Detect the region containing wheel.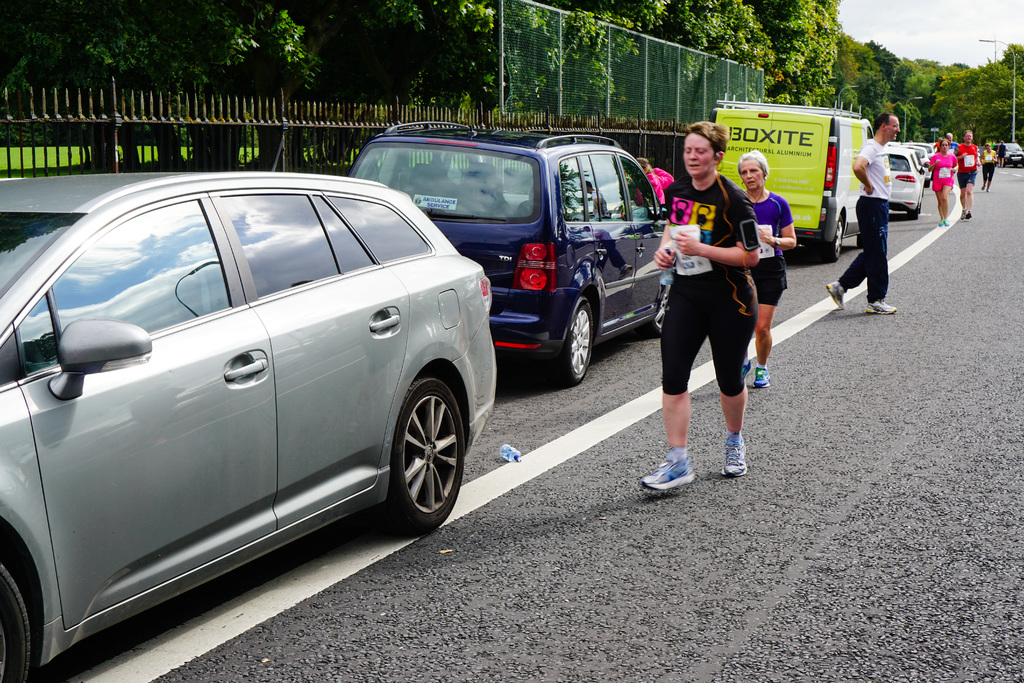
649 281 675 334.
